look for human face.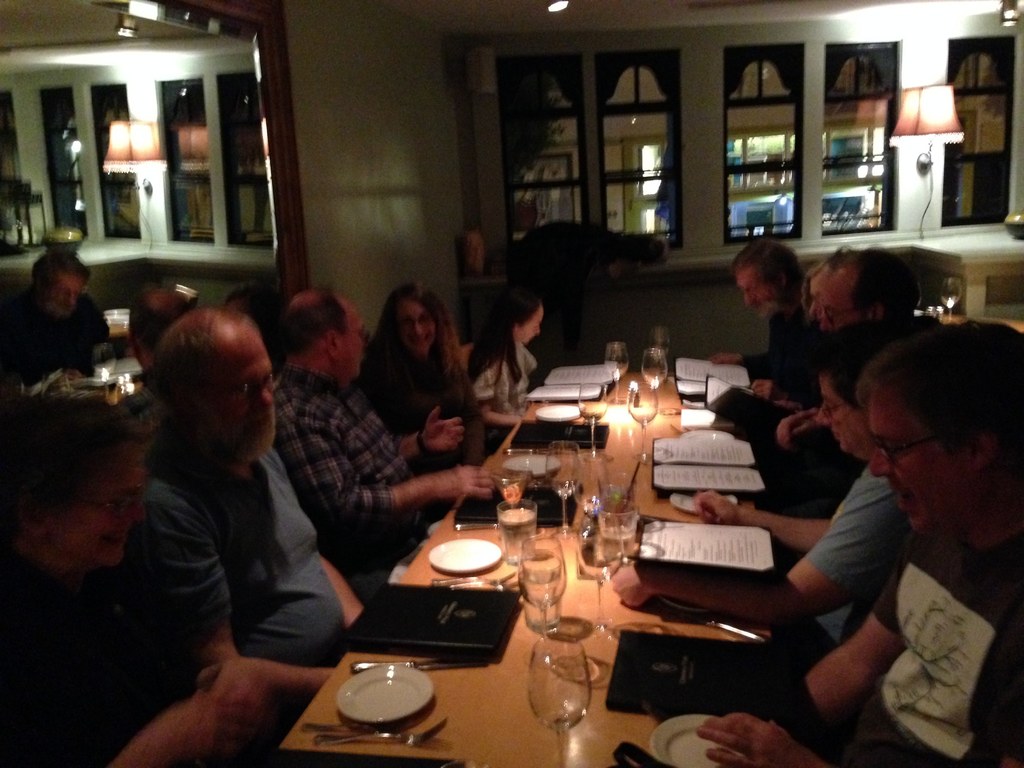
Found: box=[816, 372, 867, 458].
